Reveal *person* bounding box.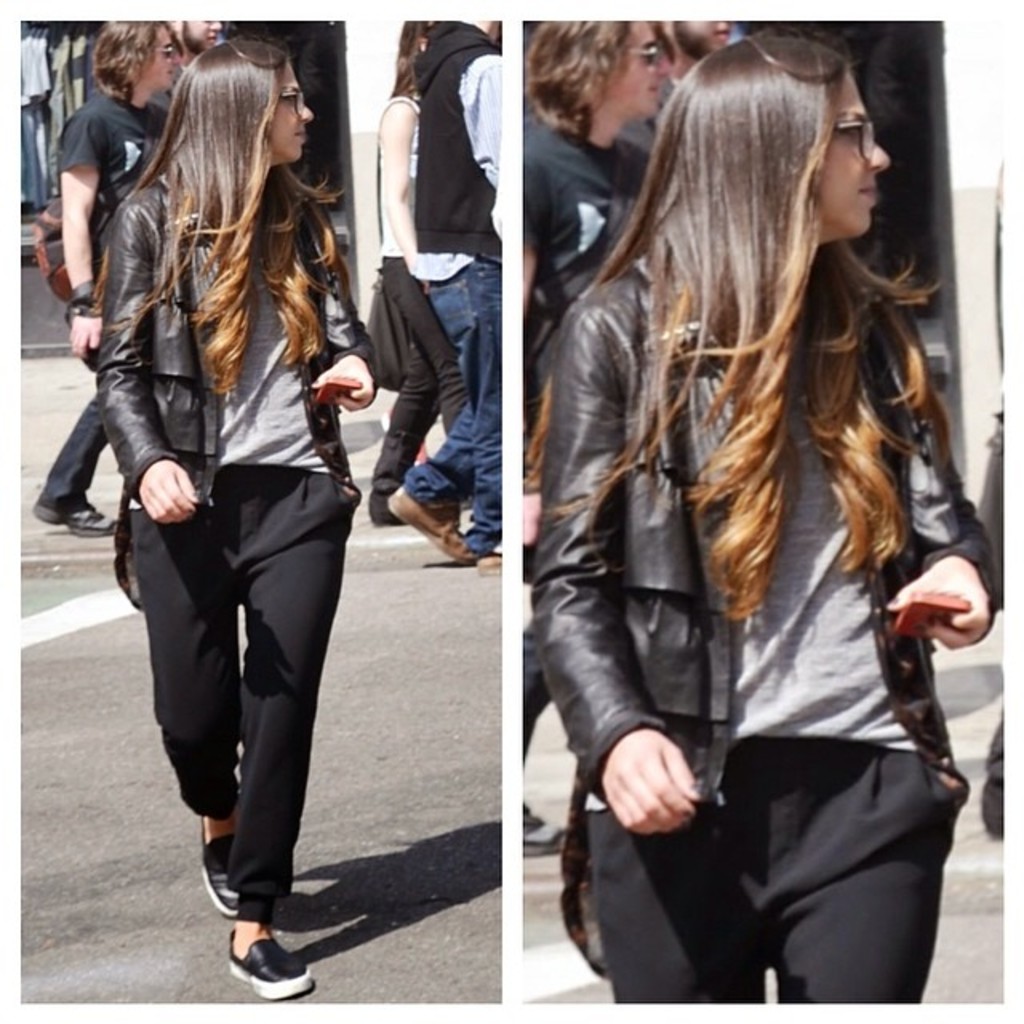
Revealed: <region>659, 14, 733, 94</region>.
